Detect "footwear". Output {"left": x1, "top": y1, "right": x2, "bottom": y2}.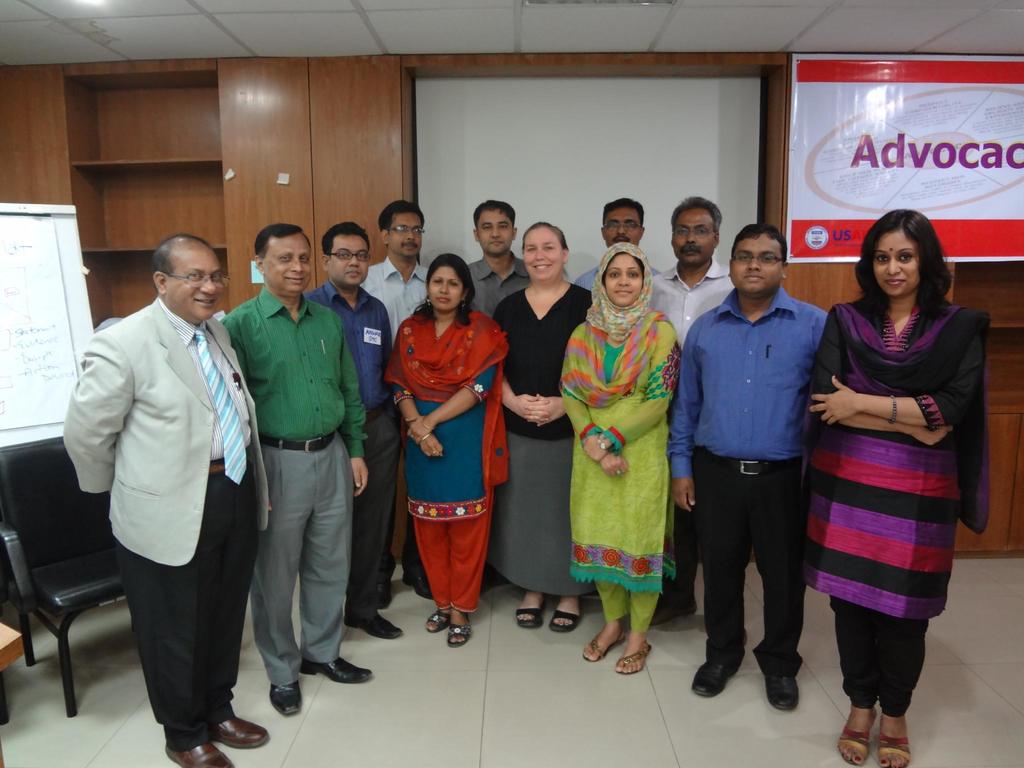
{"left": 766, "top": 647, "right": 797, "bottom": 701}.
